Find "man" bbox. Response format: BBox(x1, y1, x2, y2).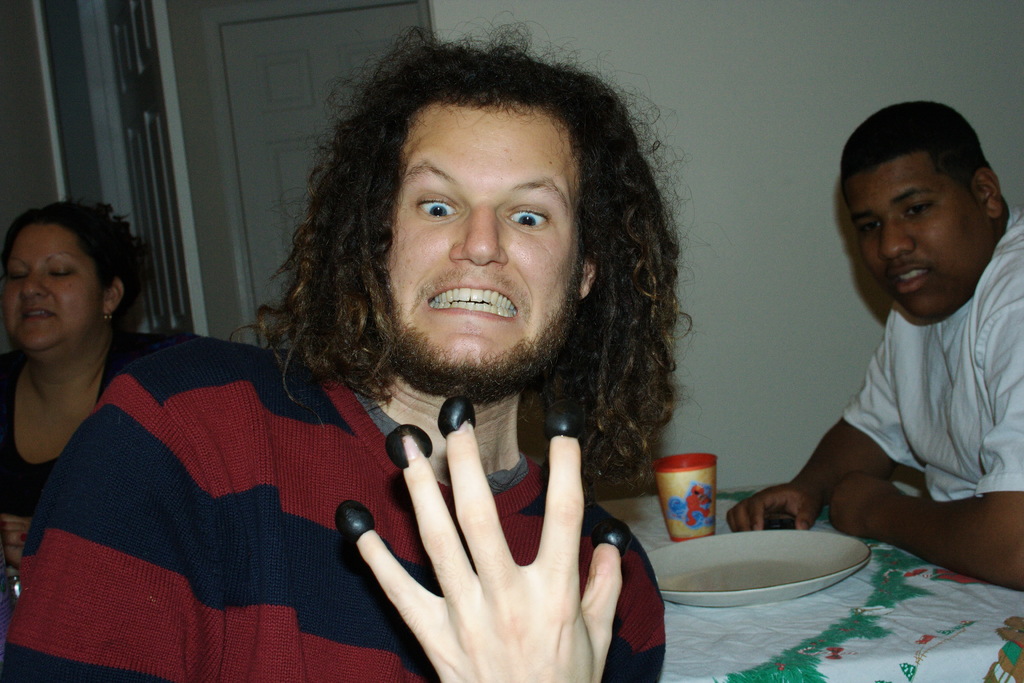
BBox(721, 99, 1022, 608).
